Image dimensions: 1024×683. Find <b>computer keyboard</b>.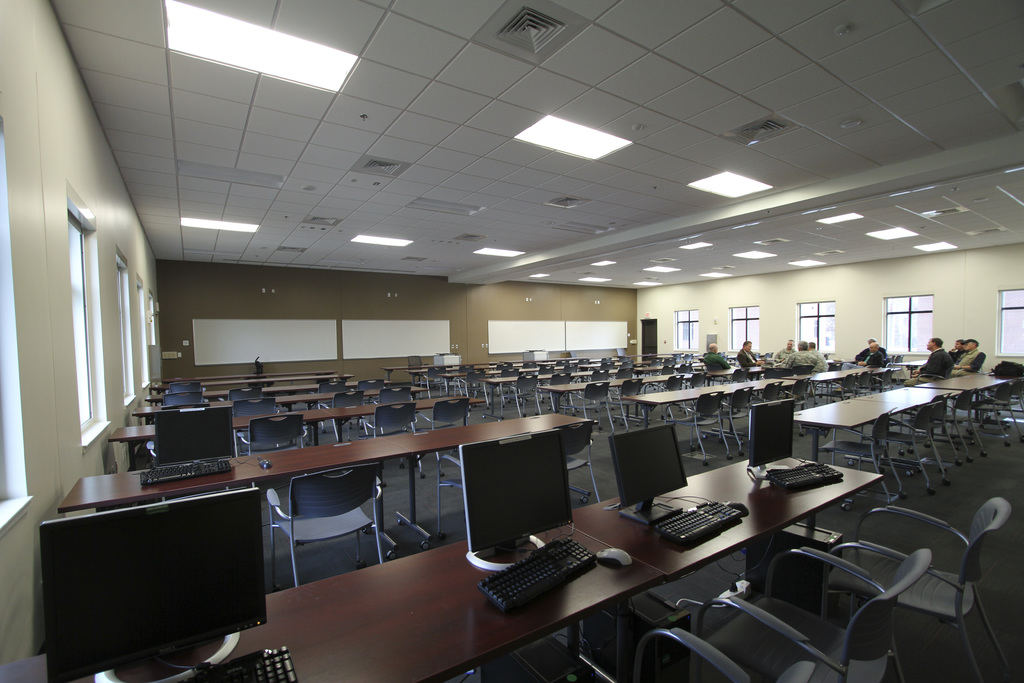
(136,457,230,483).
